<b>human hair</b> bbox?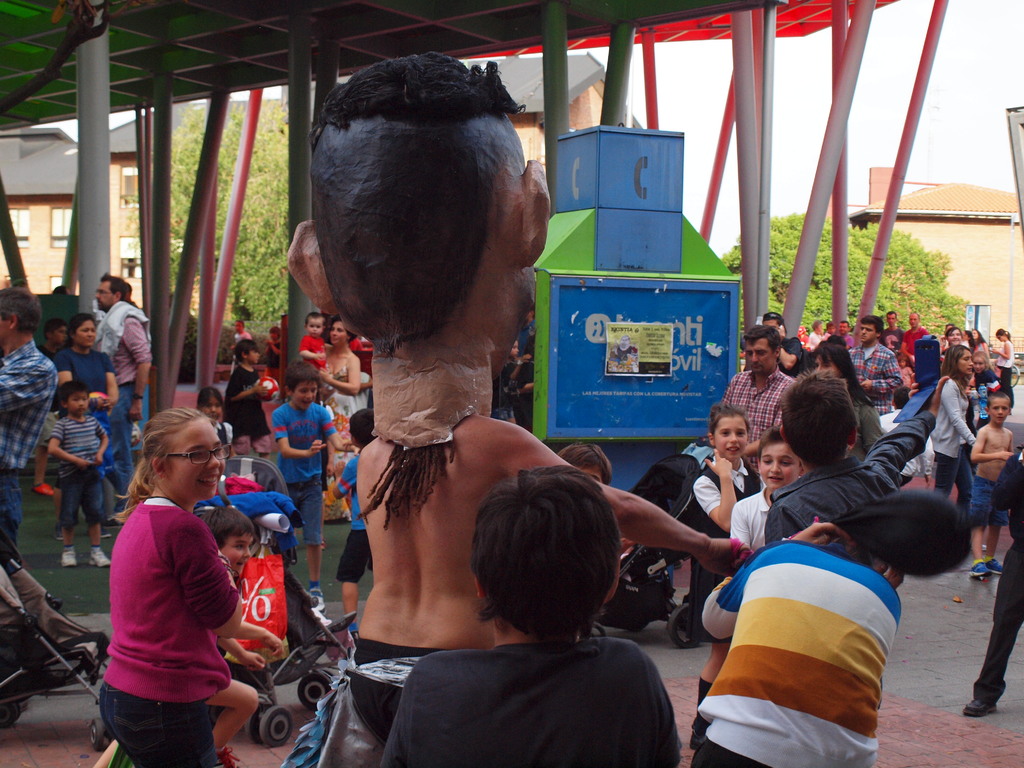
box=[459, 467, 637, 659]
